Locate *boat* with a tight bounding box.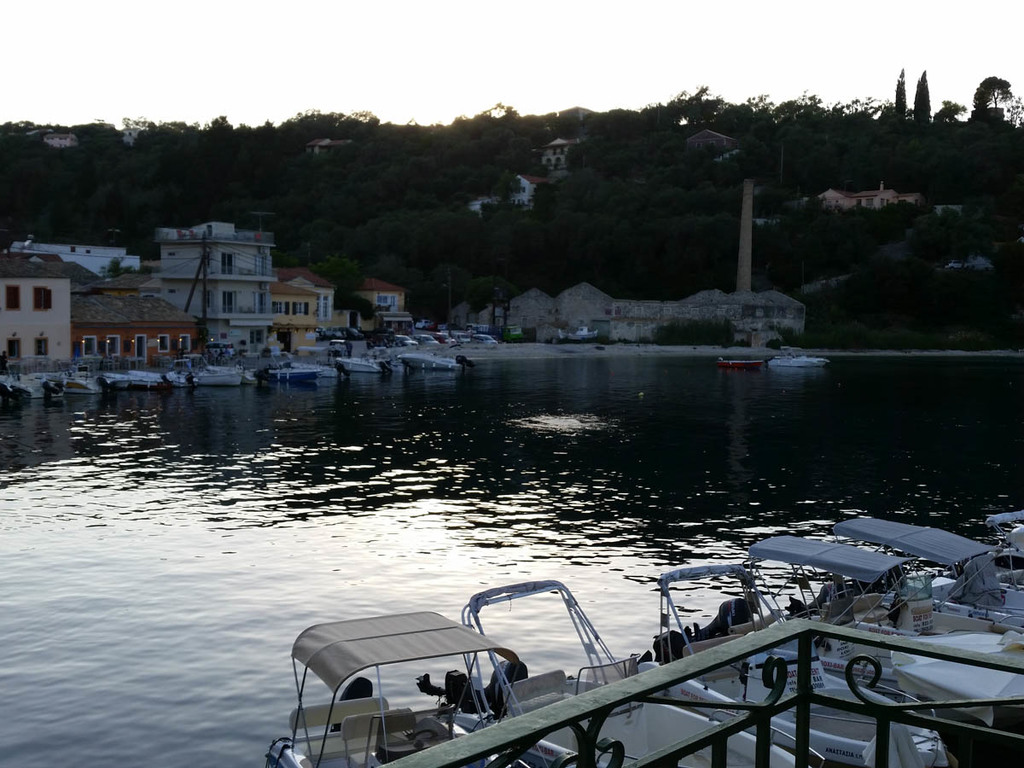
(265, 604, 582, 767).
